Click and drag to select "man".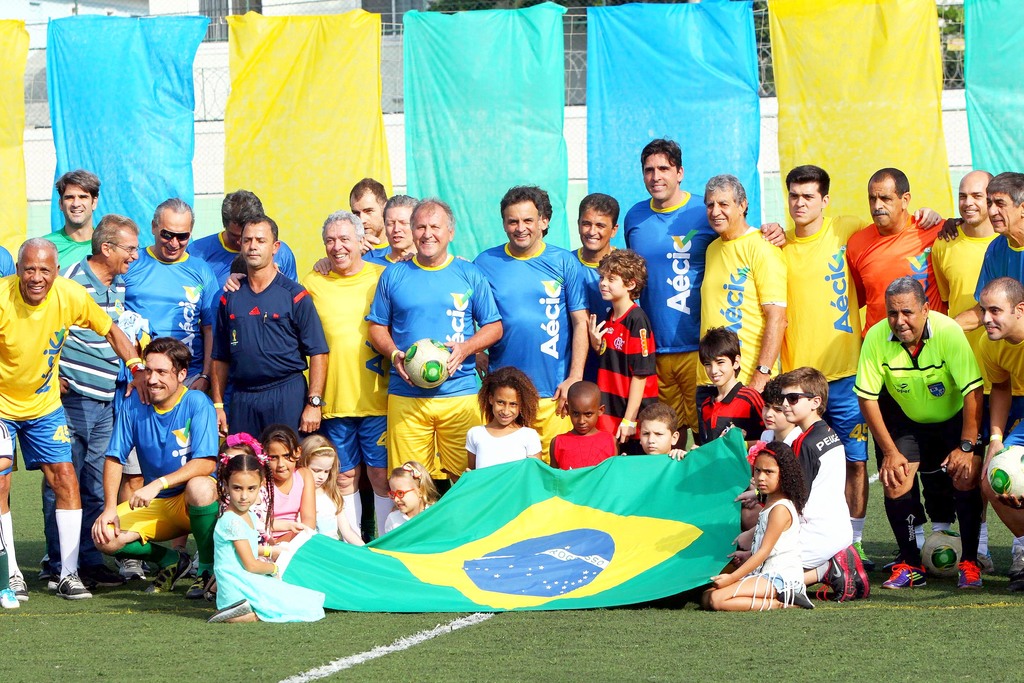
Selection: crop(90, 336, 226, 603).
